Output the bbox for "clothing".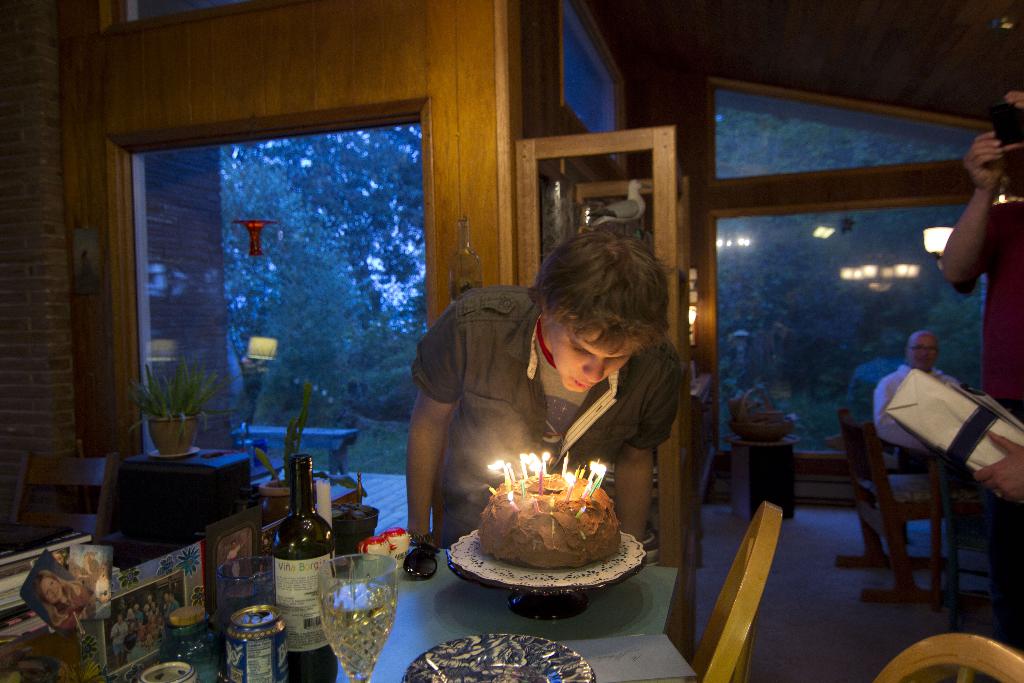
47/583/93/629.
